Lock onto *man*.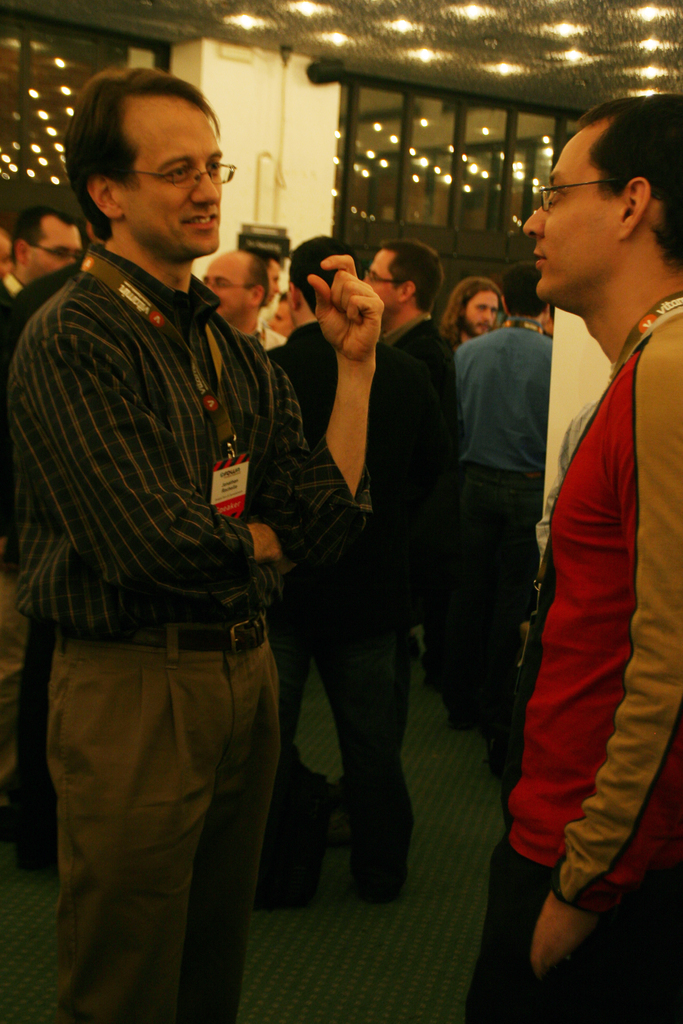
Locked: [x1=461, y1=92, x2=682, y2=1023].
